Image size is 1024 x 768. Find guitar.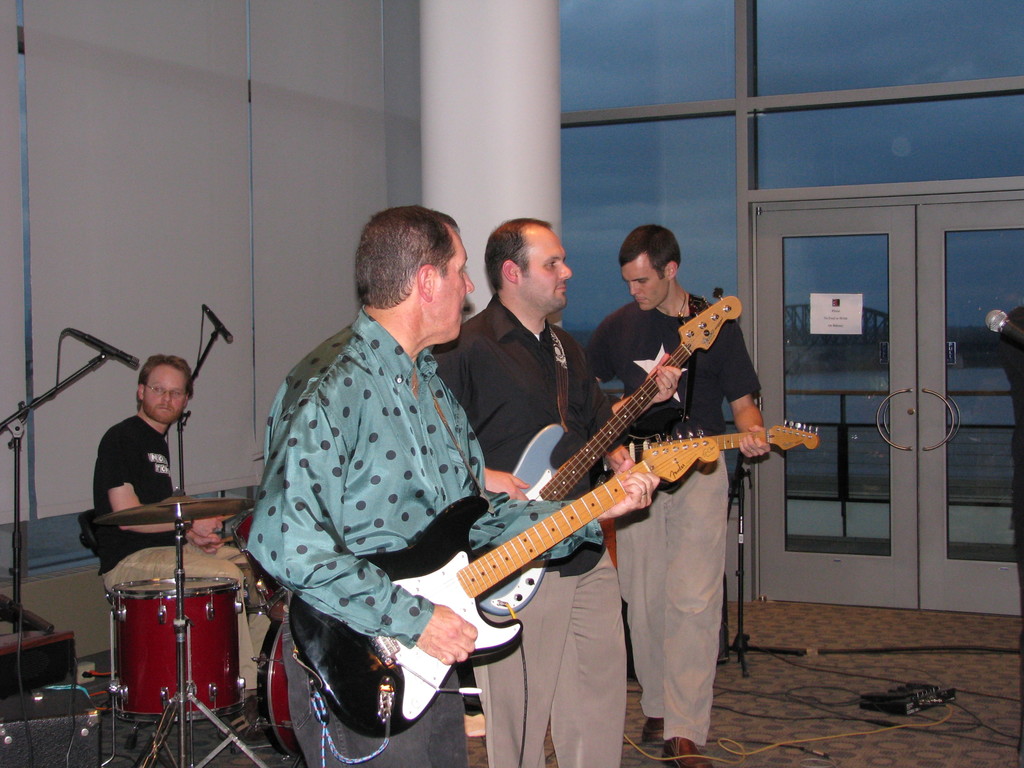
BBox(284, 465, 655, 748).
